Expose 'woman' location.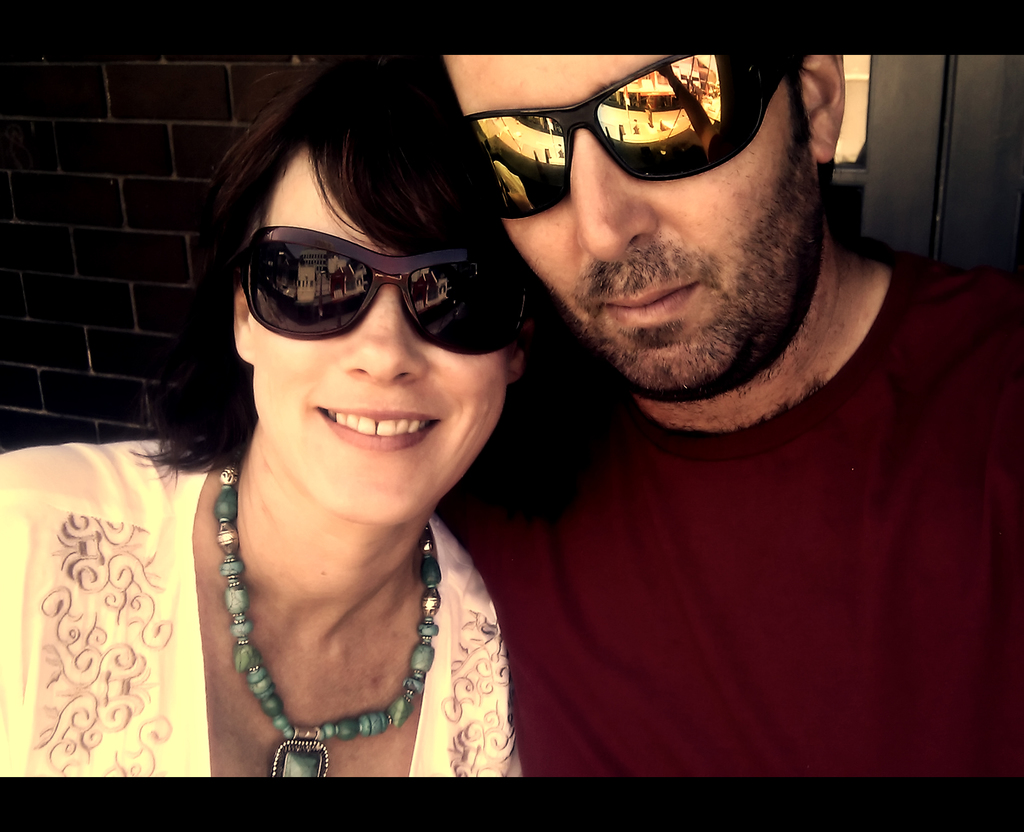
Exposed at detection(8, 153, 527, 790).
